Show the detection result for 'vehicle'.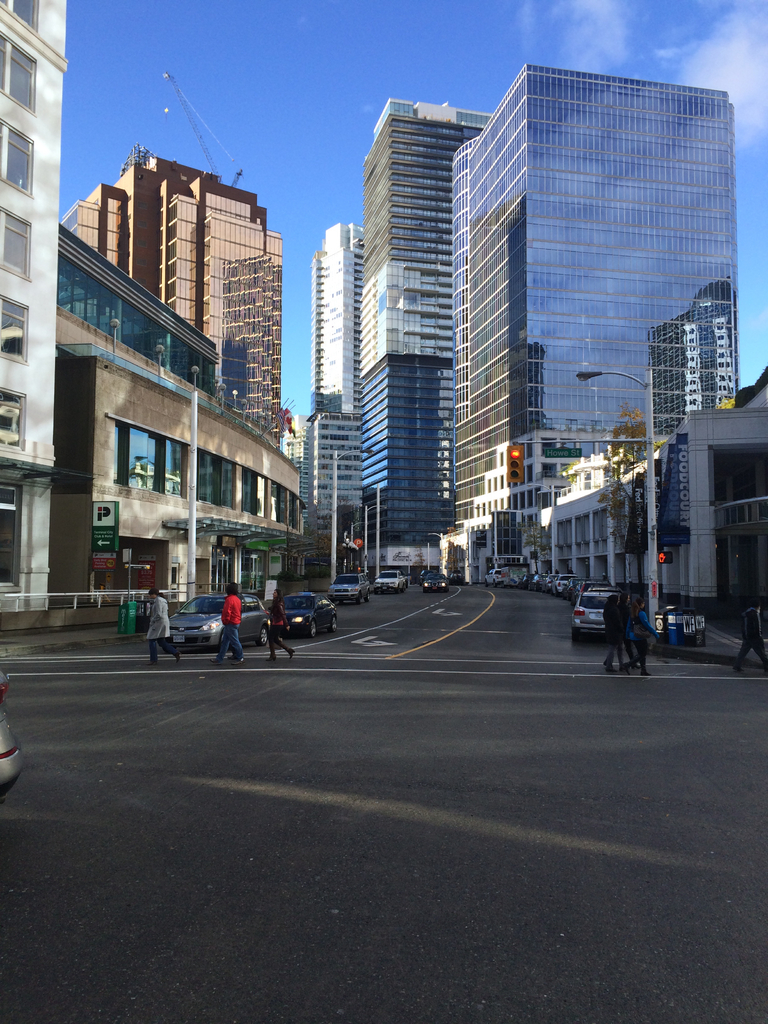
locate(375, 562, 401, 592).
